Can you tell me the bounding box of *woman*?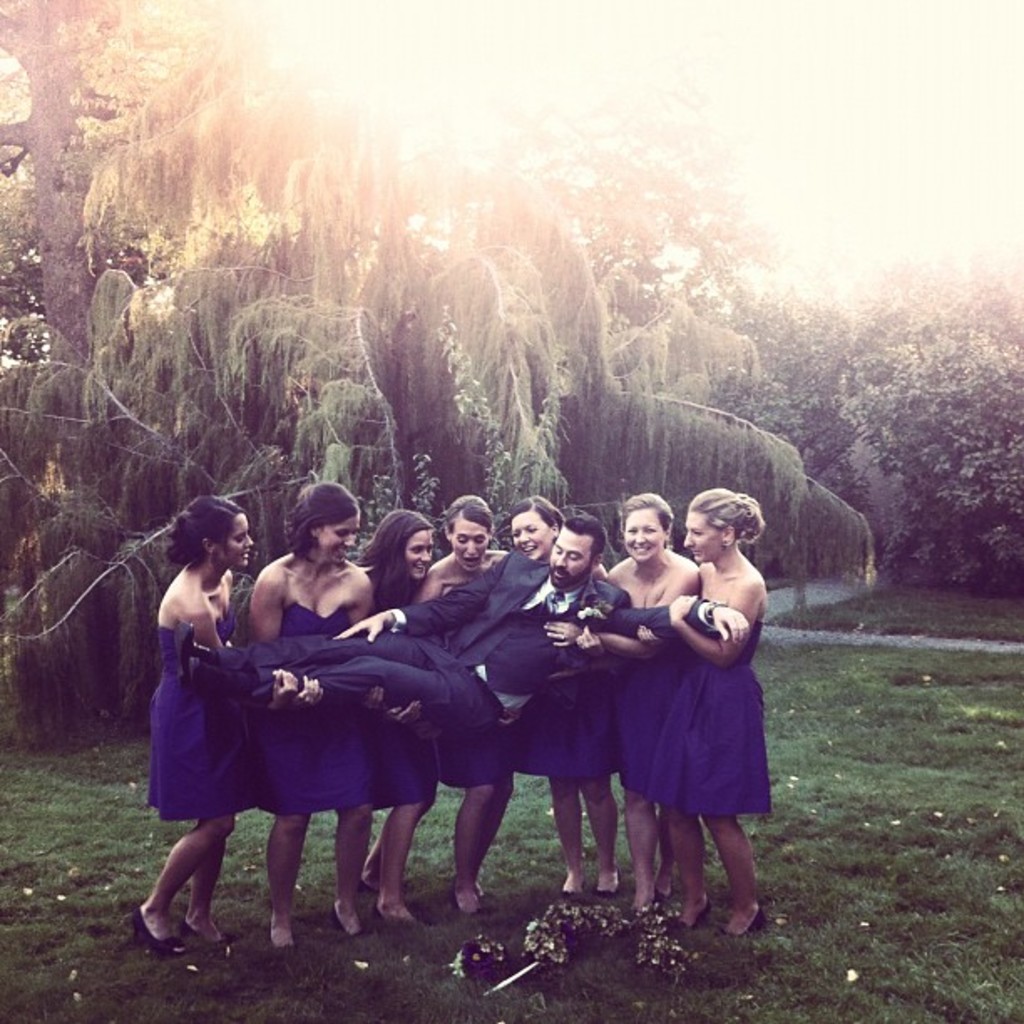
[x1=351, y1=514, x2=438, y2=935].
